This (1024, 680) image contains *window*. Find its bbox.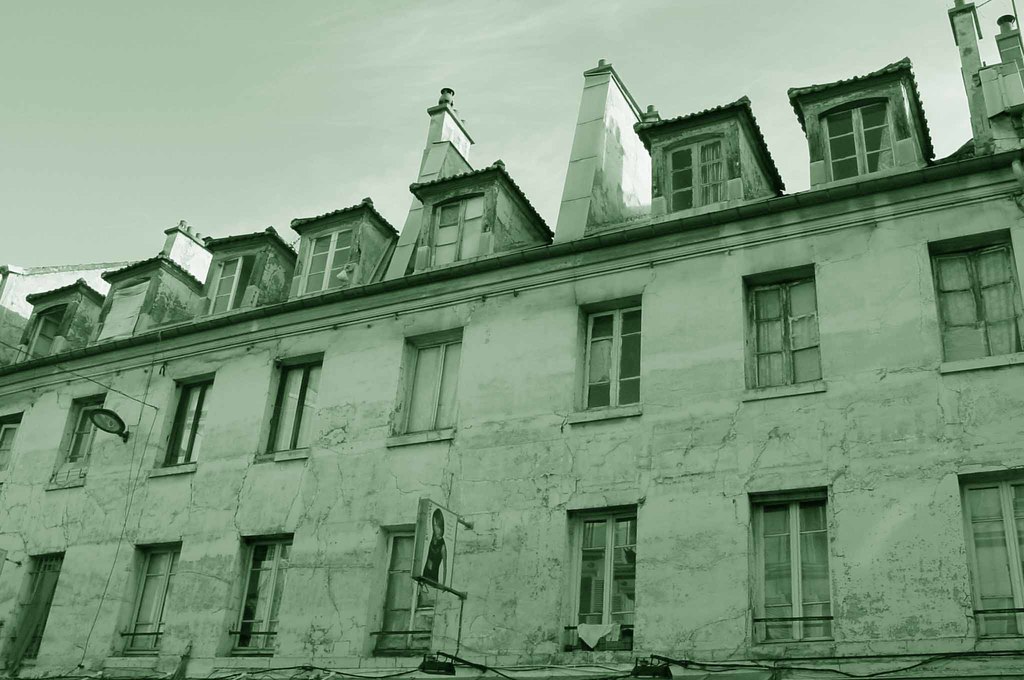
[x1=0, y1=545, x2=61, y2=675].
